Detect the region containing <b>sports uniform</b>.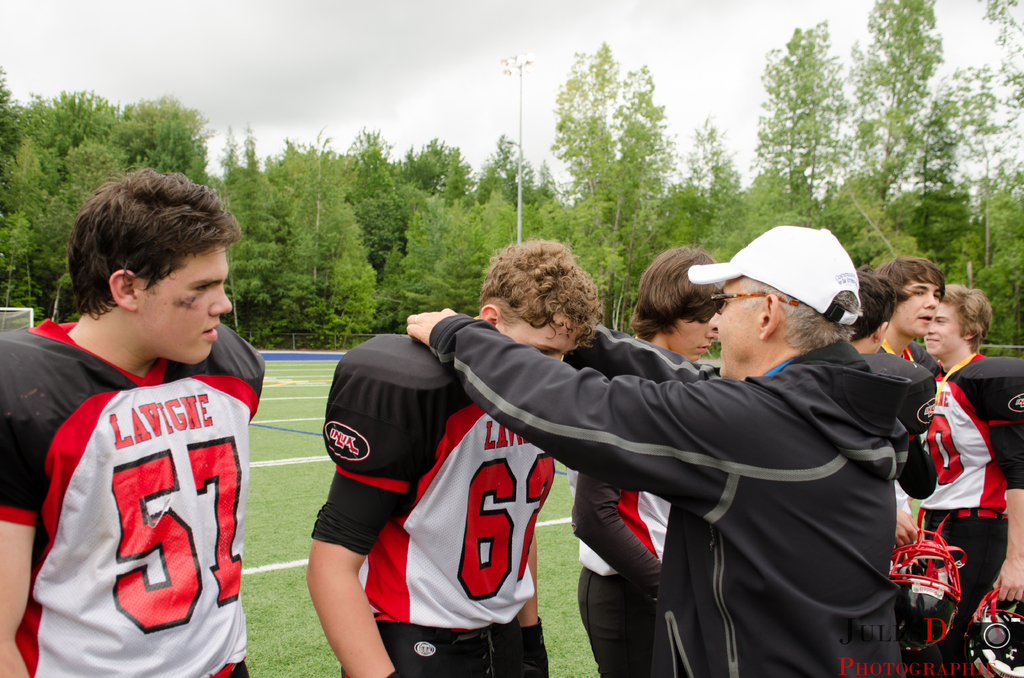
310,334,565,677.
